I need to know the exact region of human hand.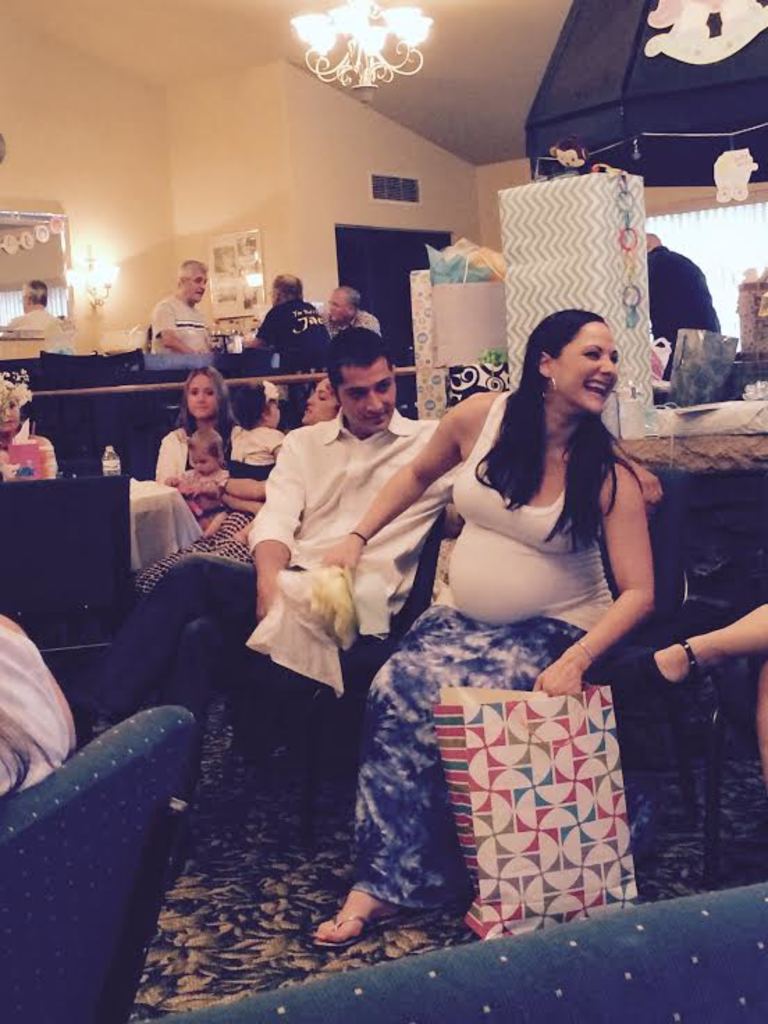
Region: [x1=536, y1=658, x2=589, y2=694].
